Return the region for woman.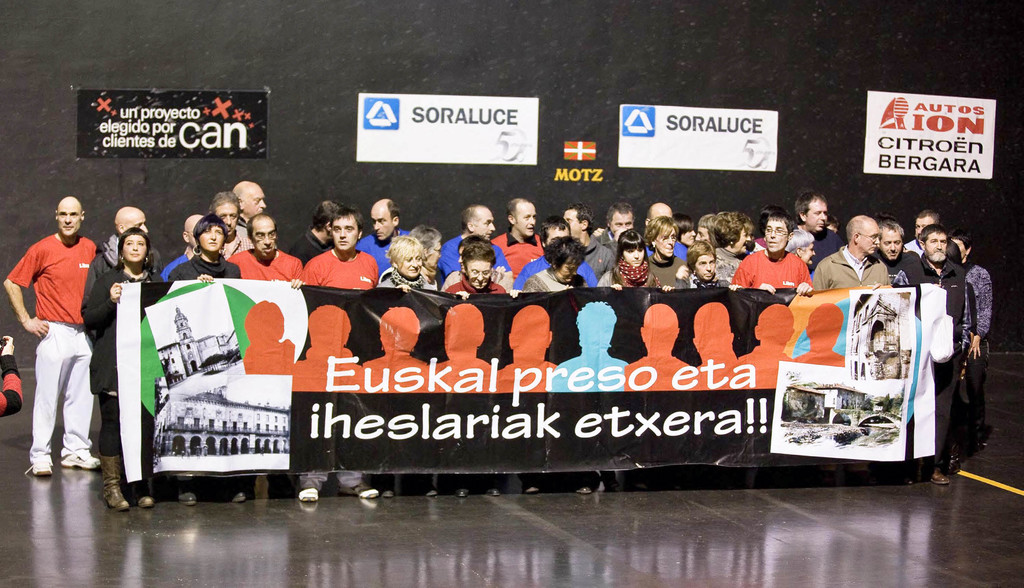
region(668, 243, 742, 291).
